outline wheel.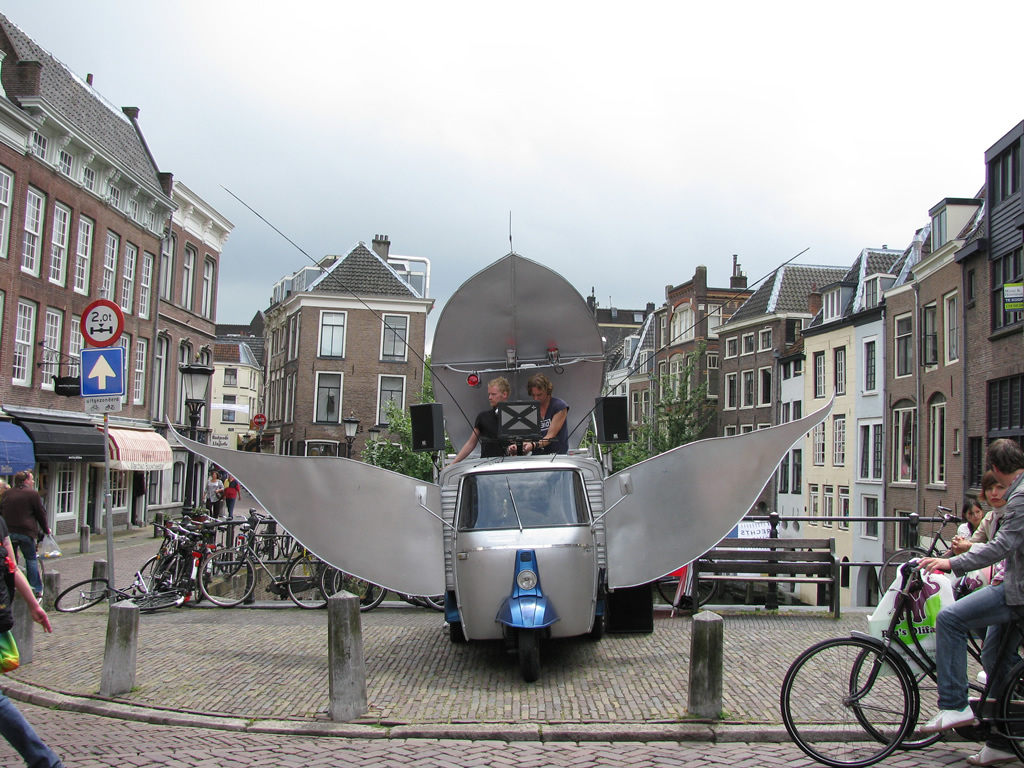
Outline: bbox=(998, 666, 1023, 767).
